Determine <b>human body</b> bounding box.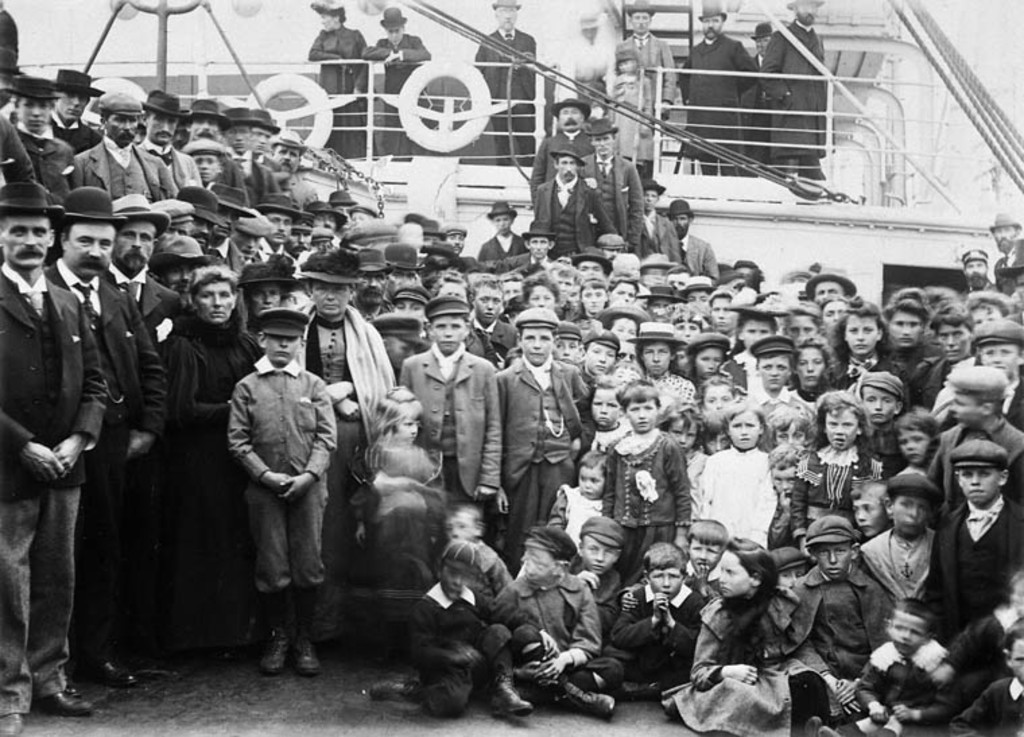
Determined: [687,287,724,306].
